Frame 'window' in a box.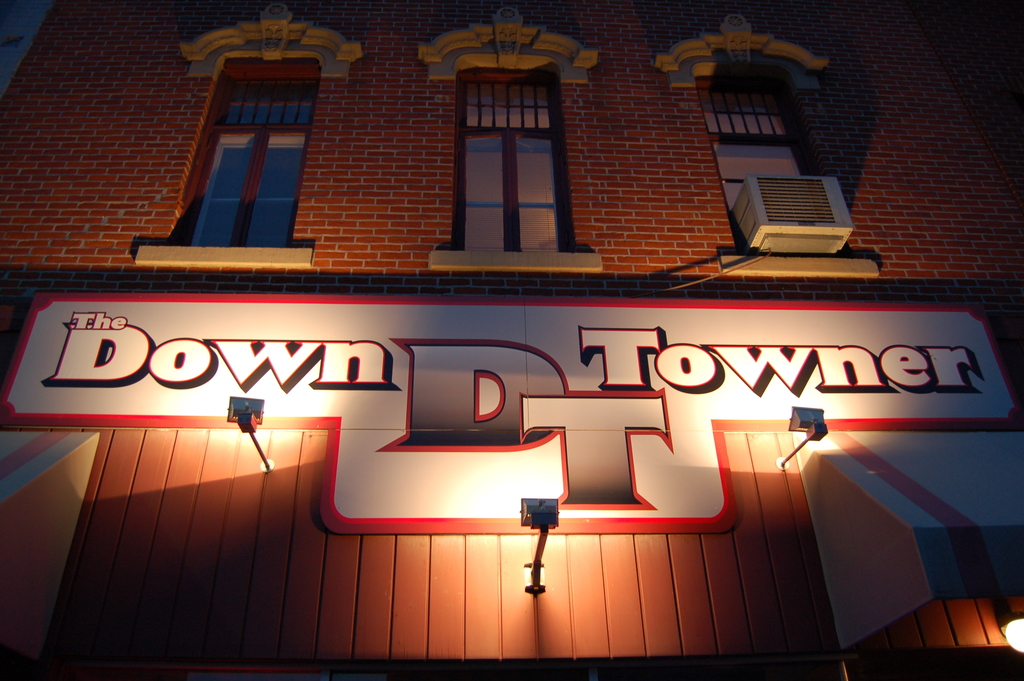
691 63 844 253.
